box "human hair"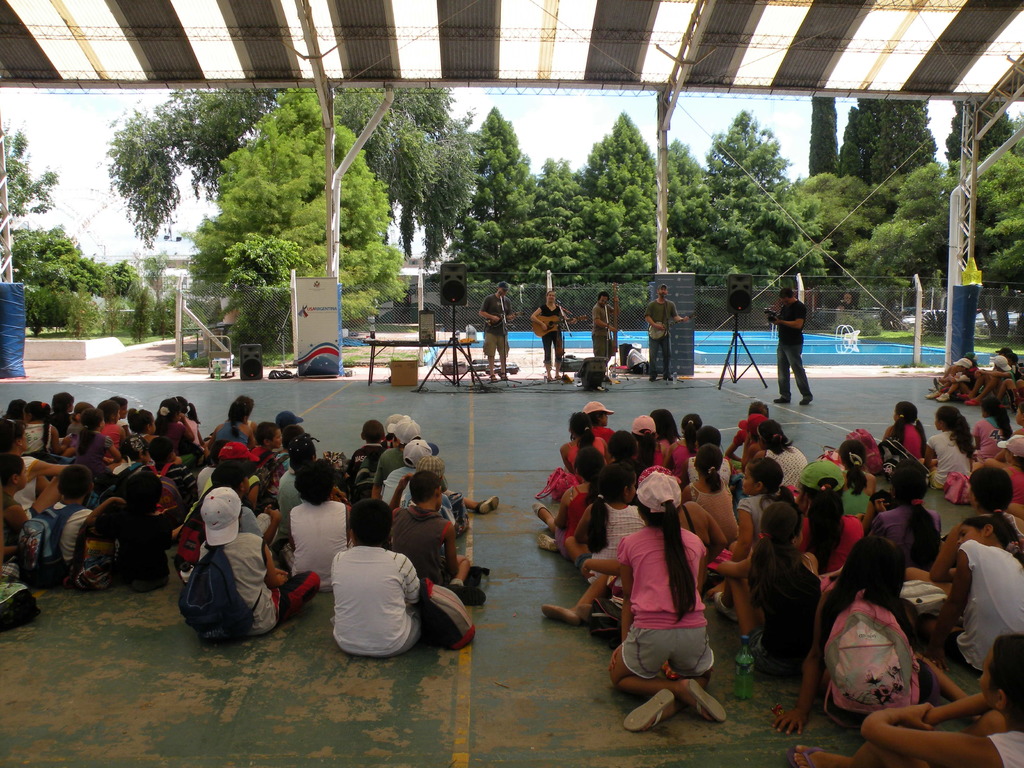
l=546, t=291, r=557, b=297
